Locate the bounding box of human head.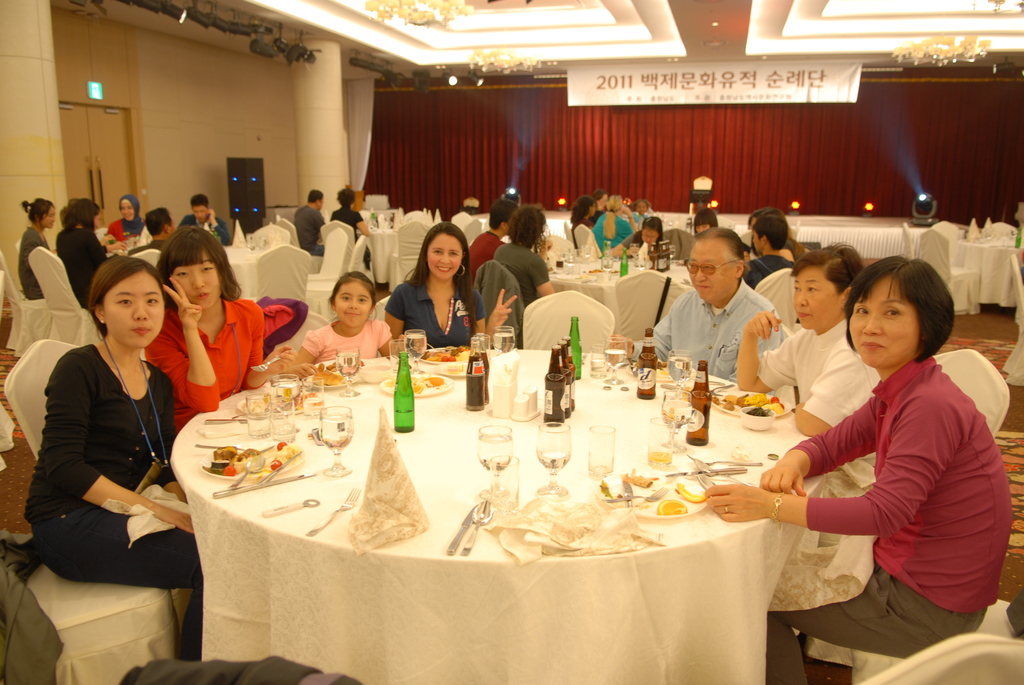
Bounding box: {"left": 190, "top": 195, "right": 209, "bottom": 221}.
